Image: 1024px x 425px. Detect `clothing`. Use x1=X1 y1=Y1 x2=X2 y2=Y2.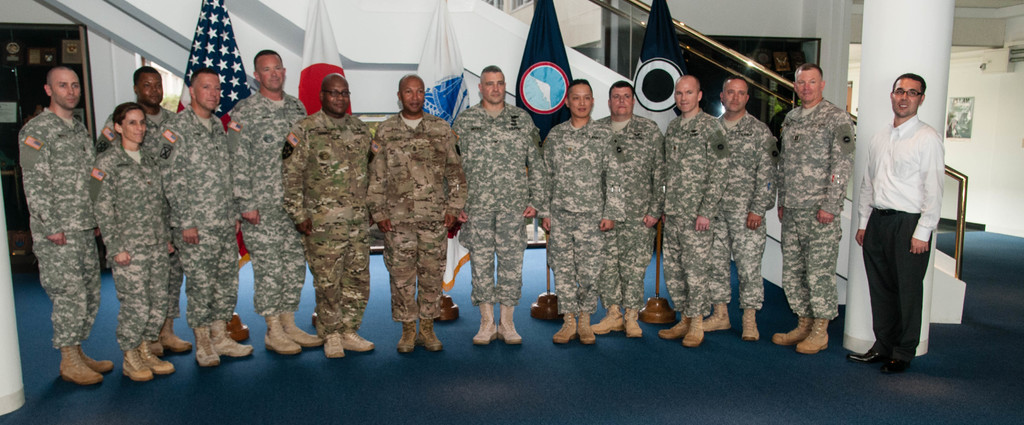
x1=284 y1=108 x2=376 y2=239.
